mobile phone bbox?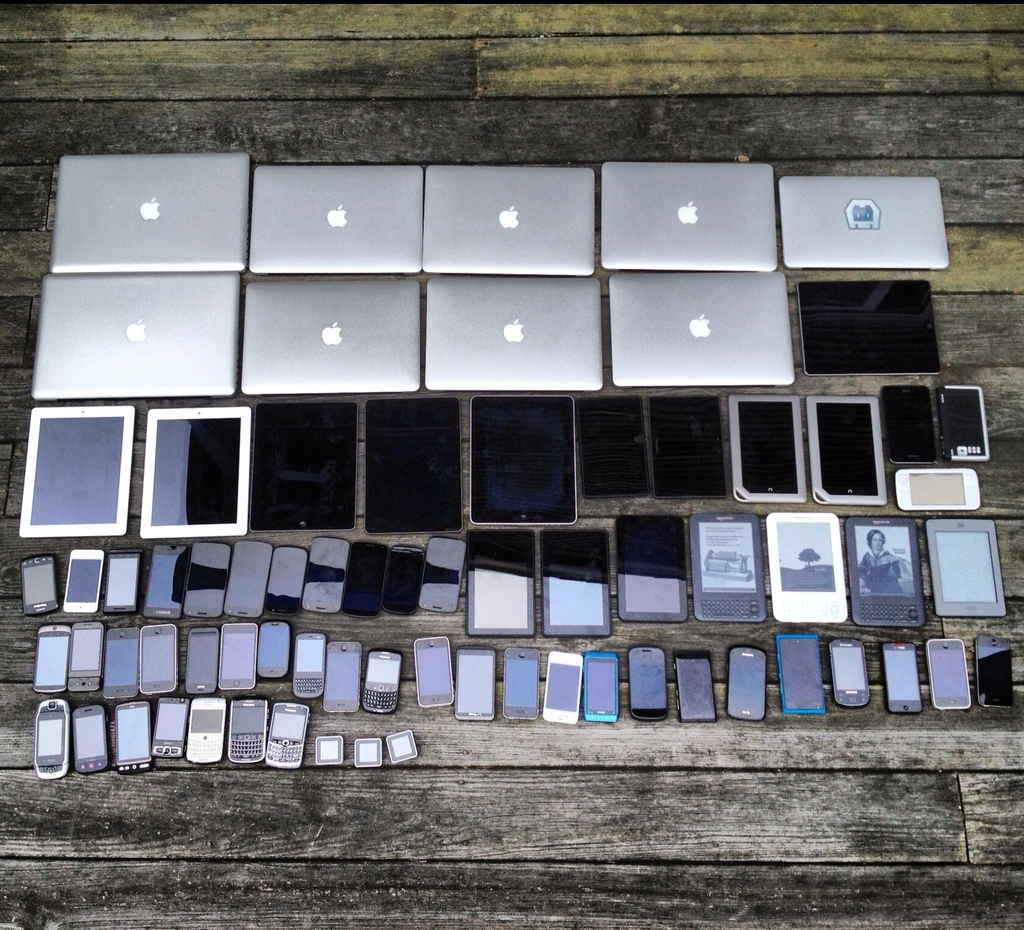
box=[138, 405, 248, 538]
